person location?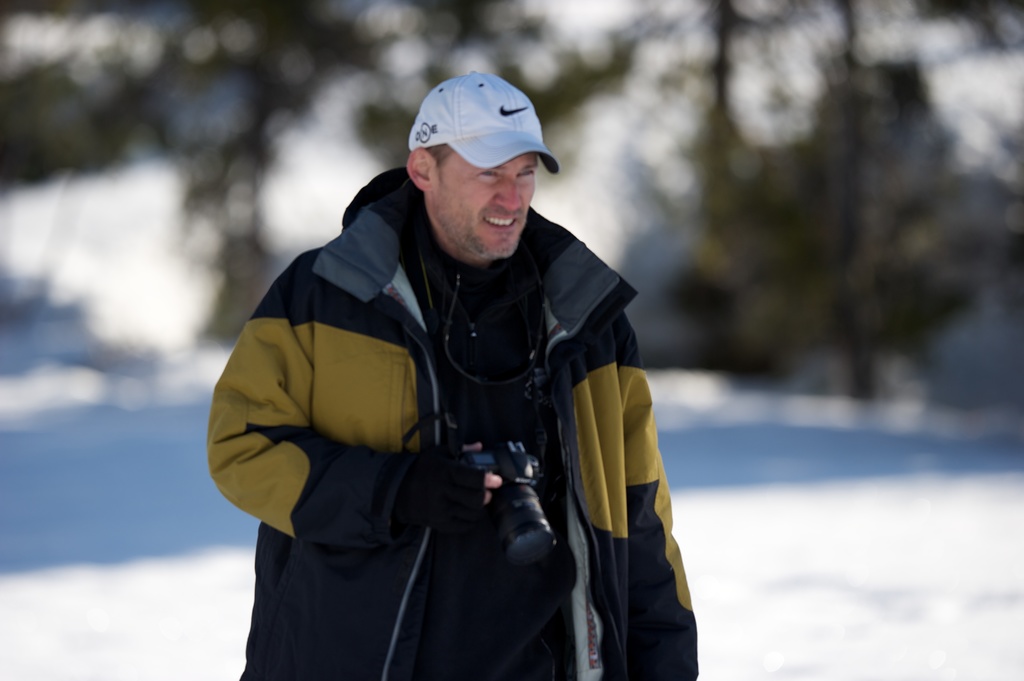
pyautogui.locateOnScreen(212, 71, 700, 680)
